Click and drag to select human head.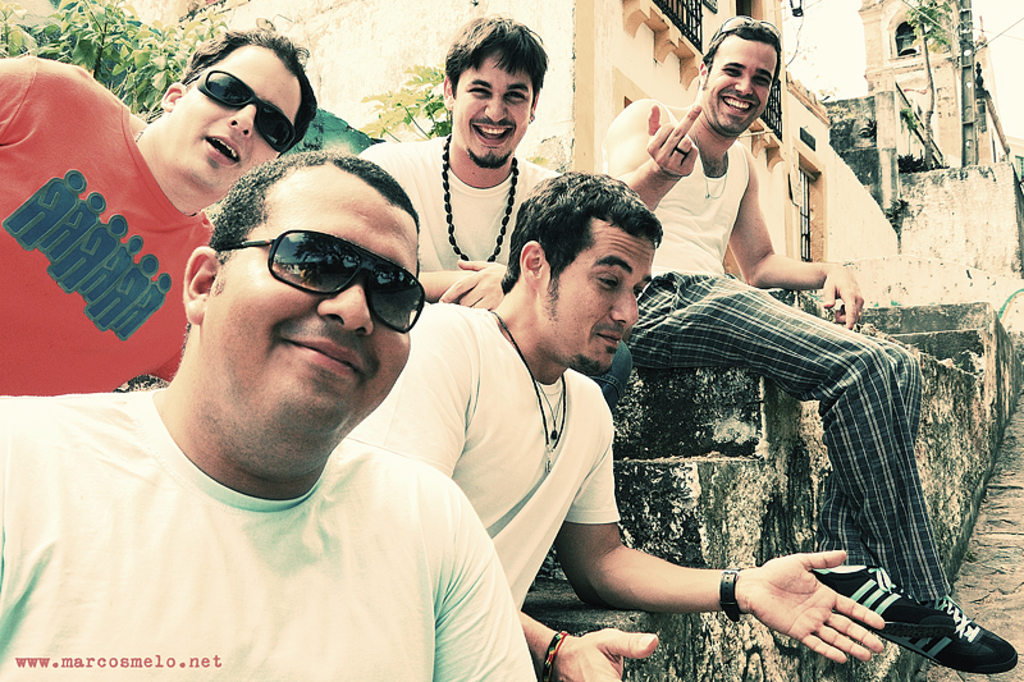
Selection: [157,32,317,200].
